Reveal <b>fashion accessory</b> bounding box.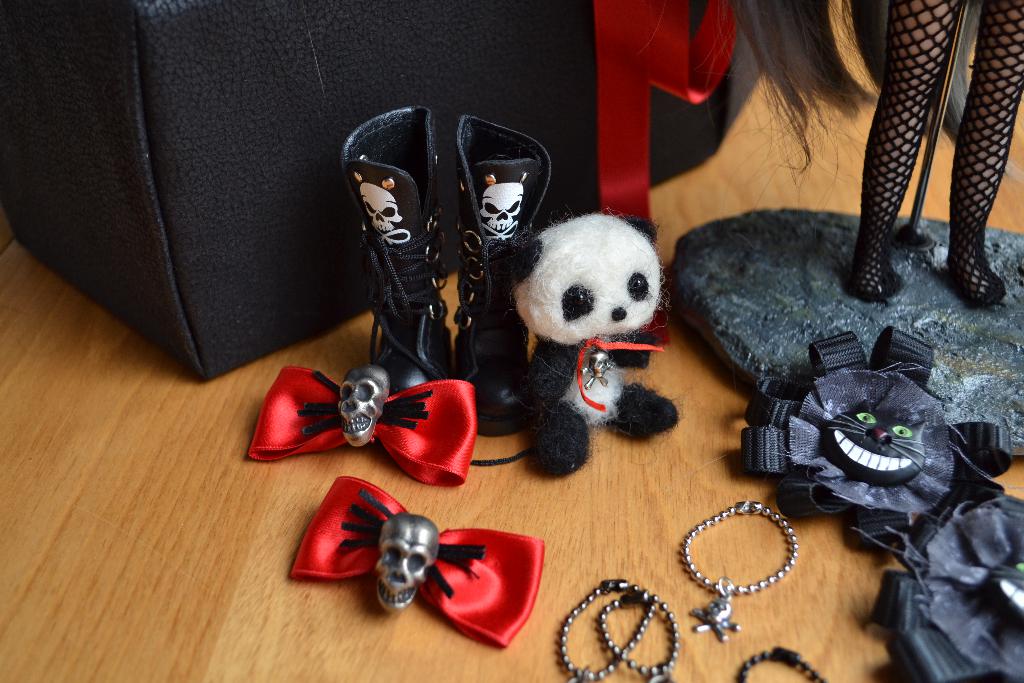
Revealed: x1=456 y1=110 x2=550 y2=438.
